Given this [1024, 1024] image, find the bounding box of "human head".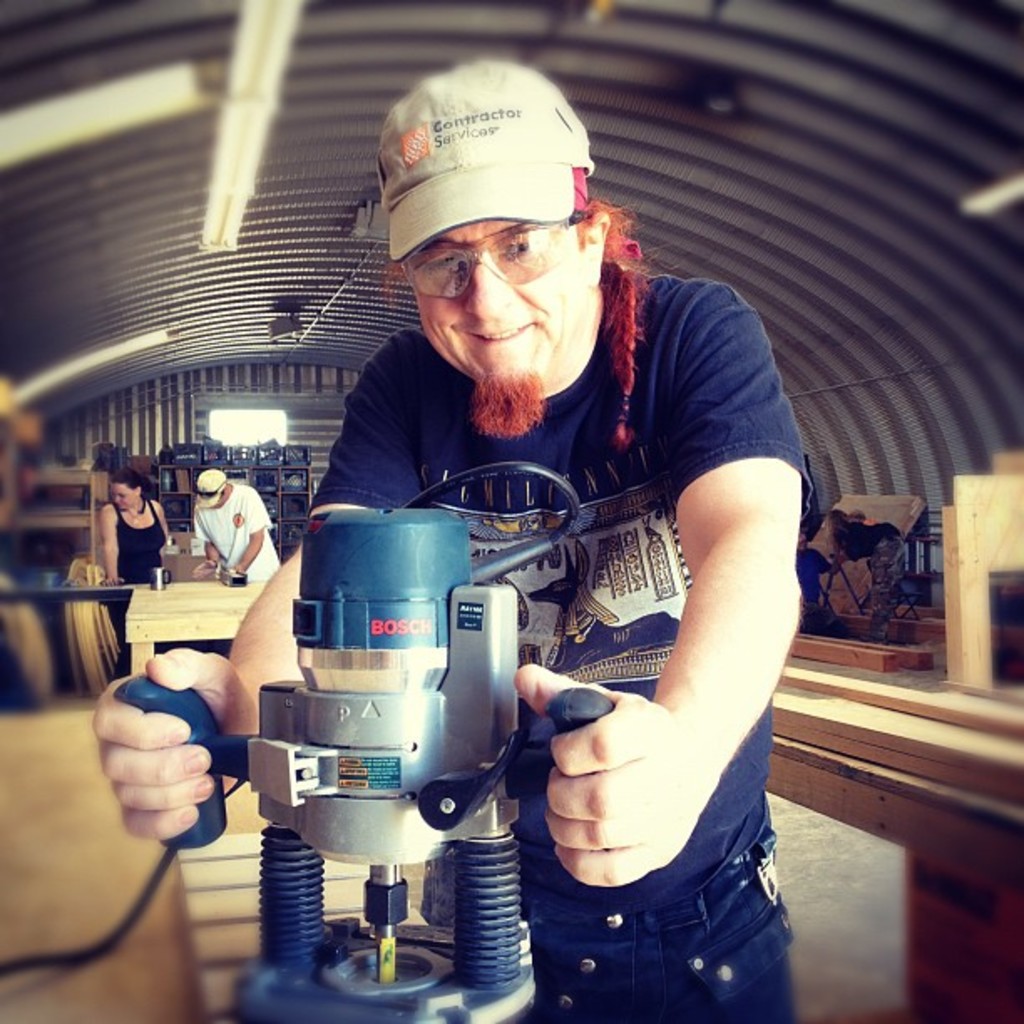
bbox=(371, 69, 637, 398).
